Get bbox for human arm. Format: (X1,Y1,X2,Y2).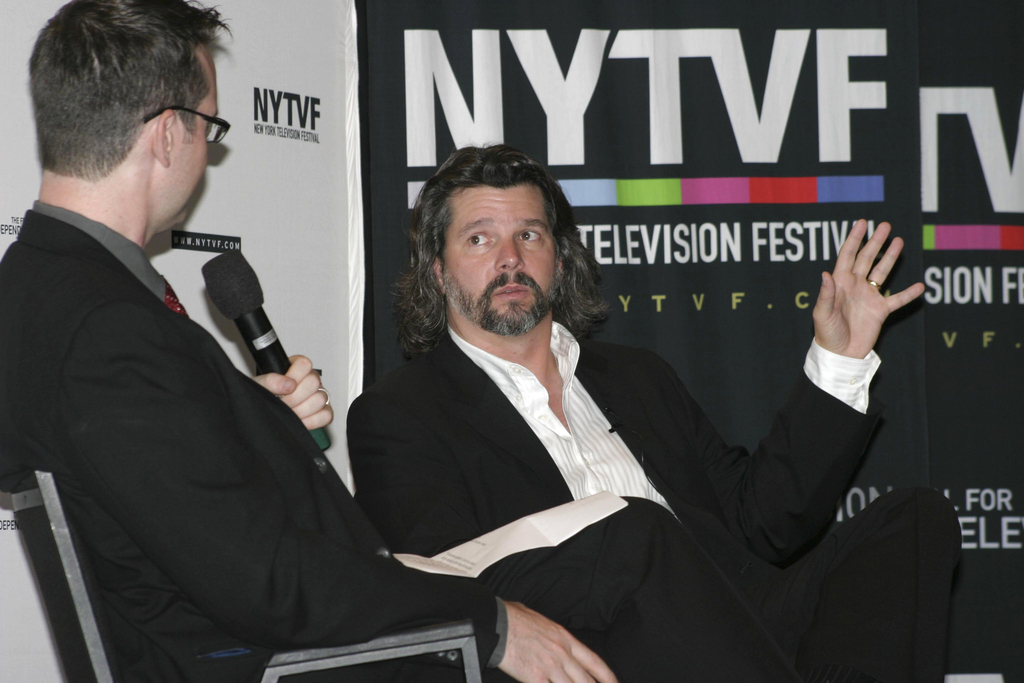
(112,284,622,682).
